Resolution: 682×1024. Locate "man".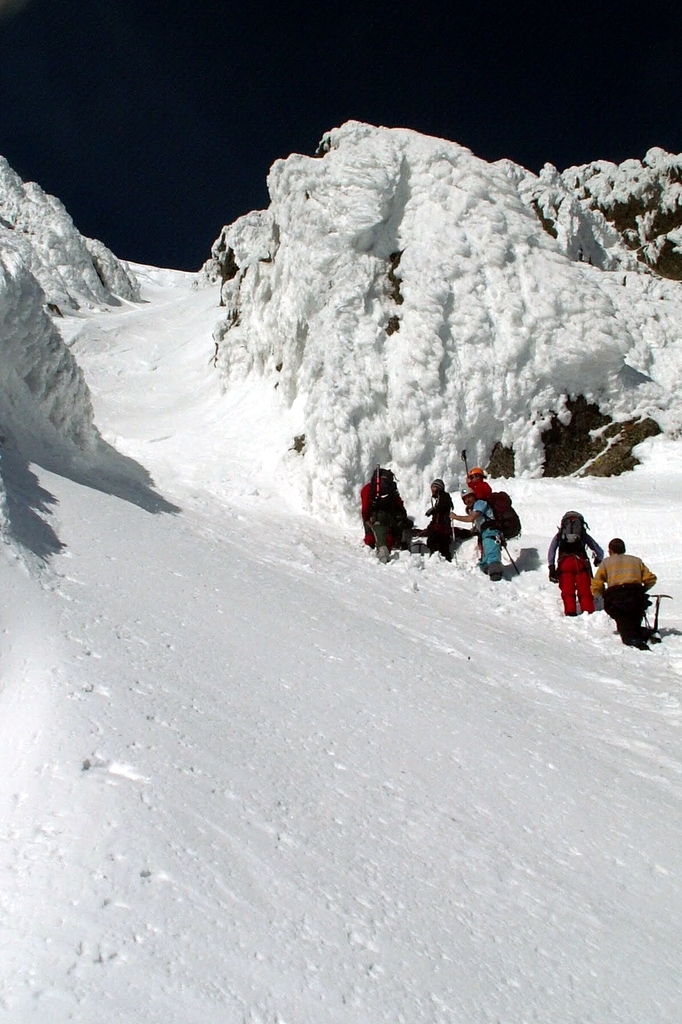
457 485 521 577.
